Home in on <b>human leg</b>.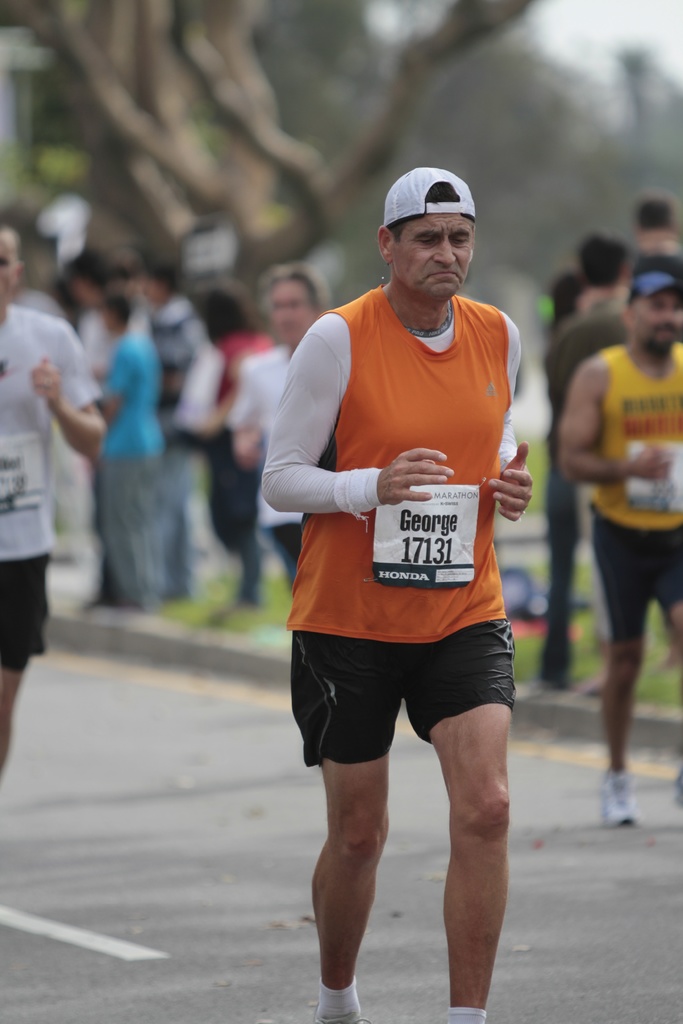
Homed in at 288 629 402 1023.
